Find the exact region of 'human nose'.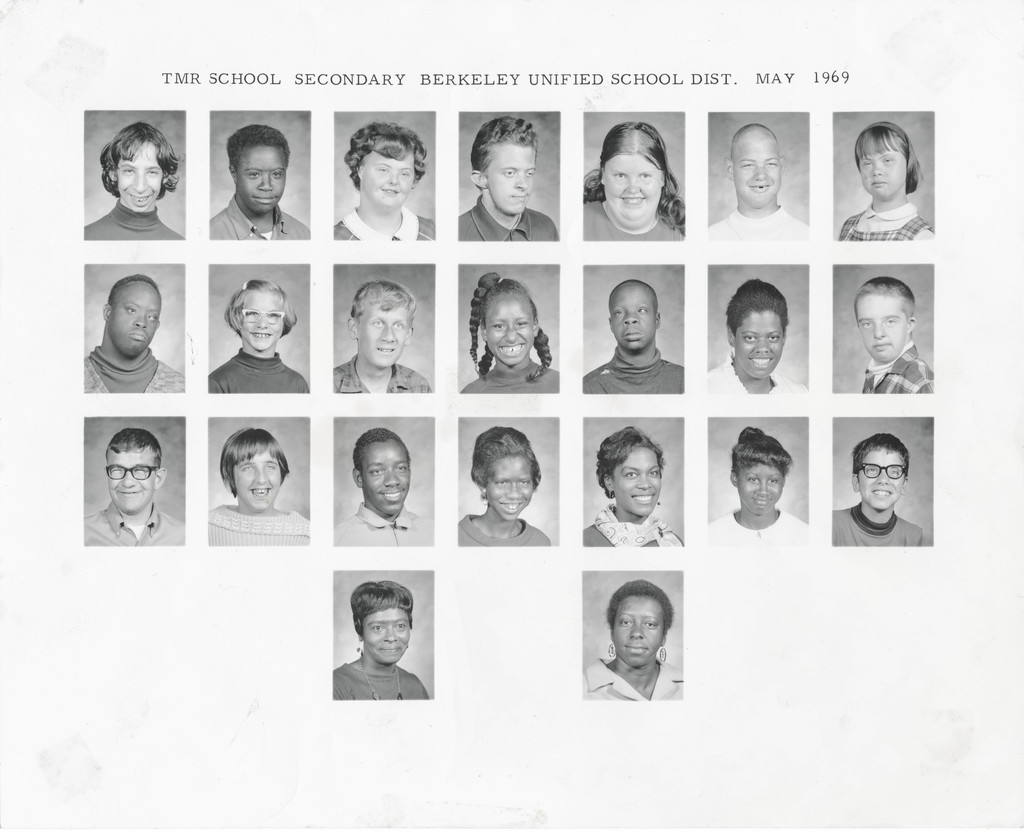
Exact region: 873,468,892,483.
